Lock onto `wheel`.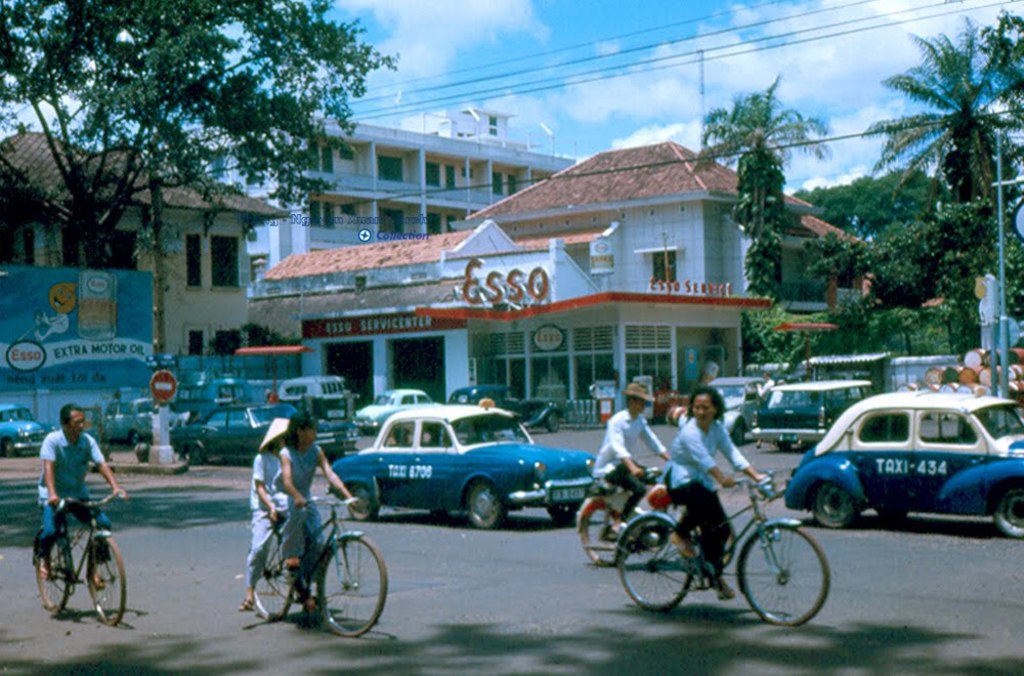
Locked: box(0, 440, 19, 462).
